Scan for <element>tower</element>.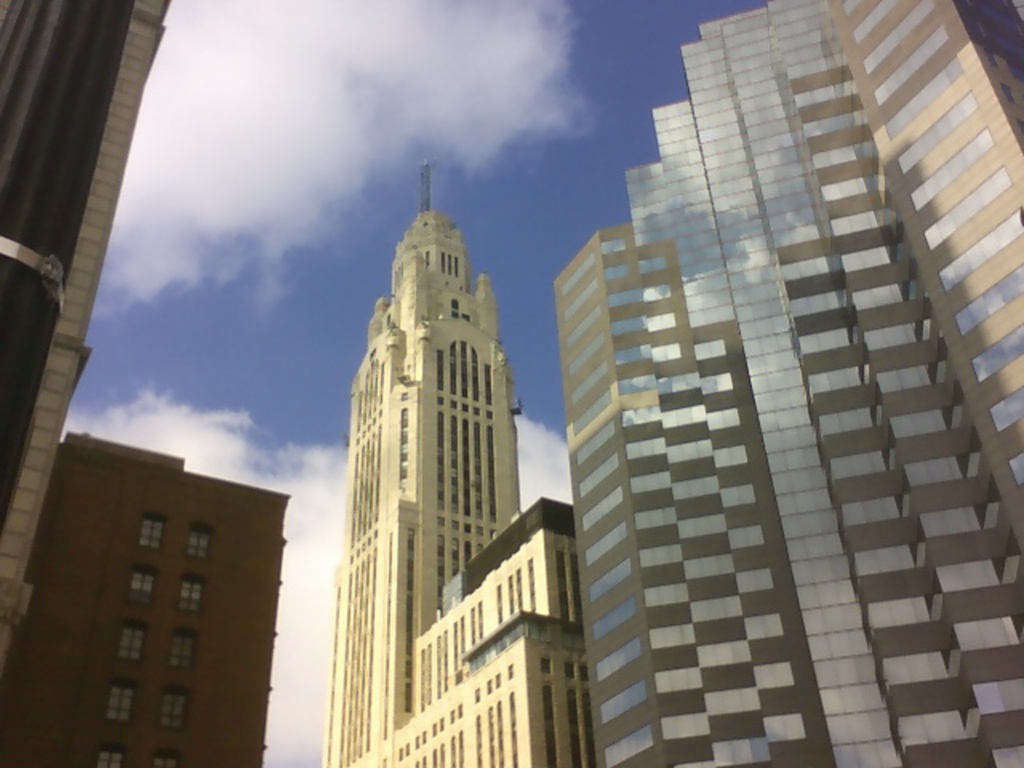
Scan result: [x1=317, y1=147, x2=595, y2=741].
